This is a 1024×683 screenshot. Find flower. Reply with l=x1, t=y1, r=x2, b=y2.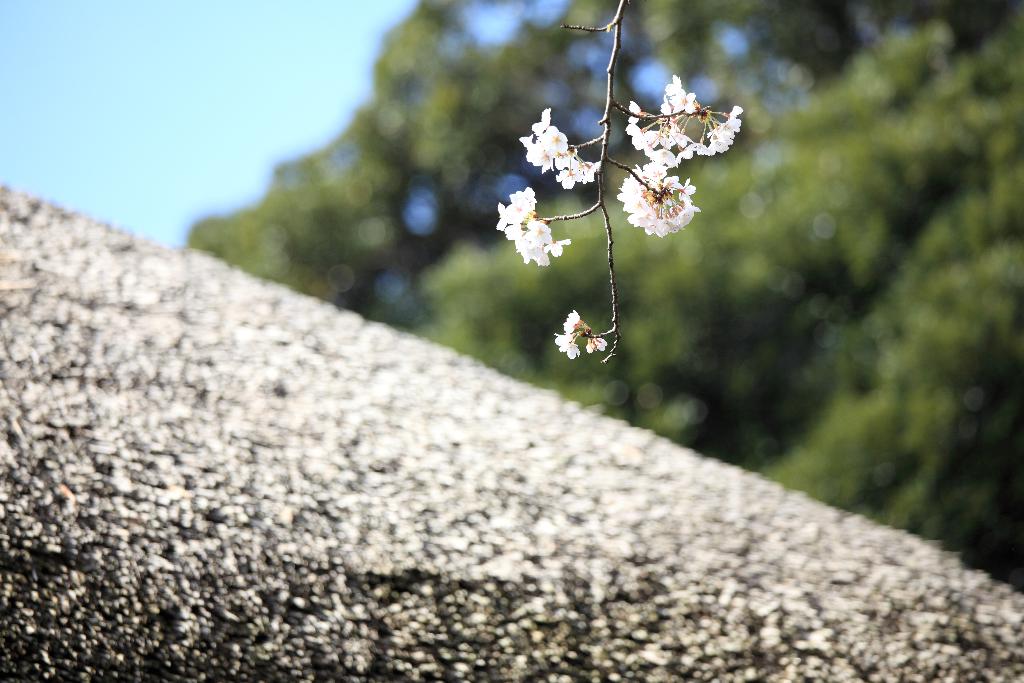
l=581, t=334, r=612, b=357.
